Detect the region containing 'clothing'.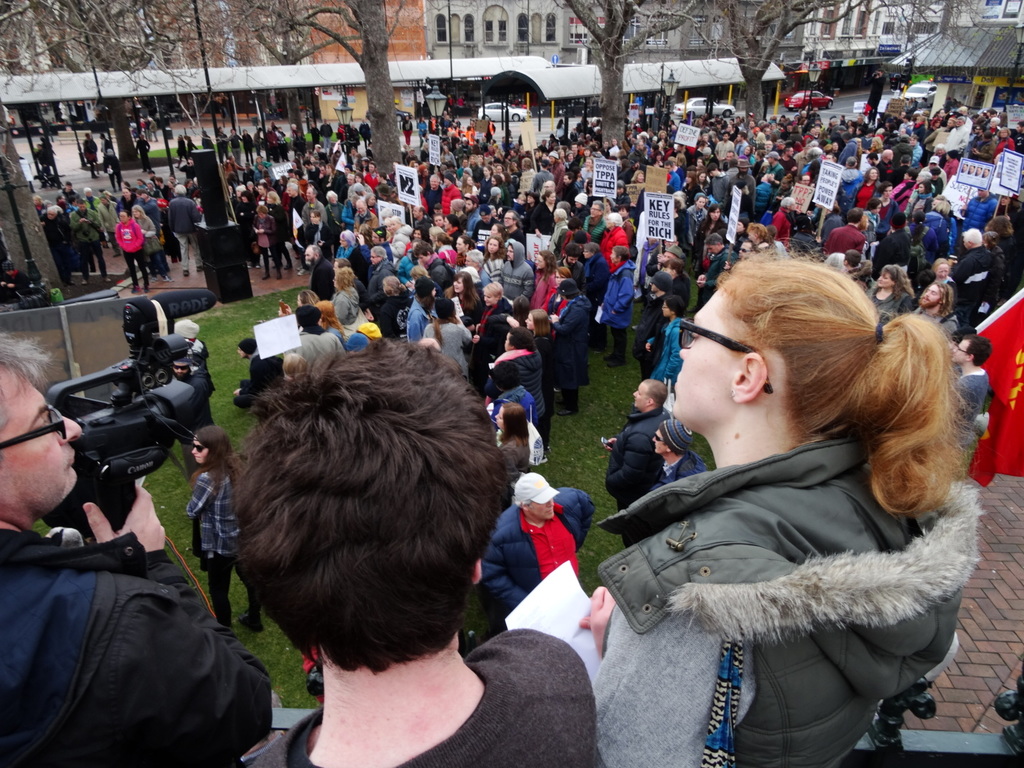
box=[531, 173, 555, 196].
